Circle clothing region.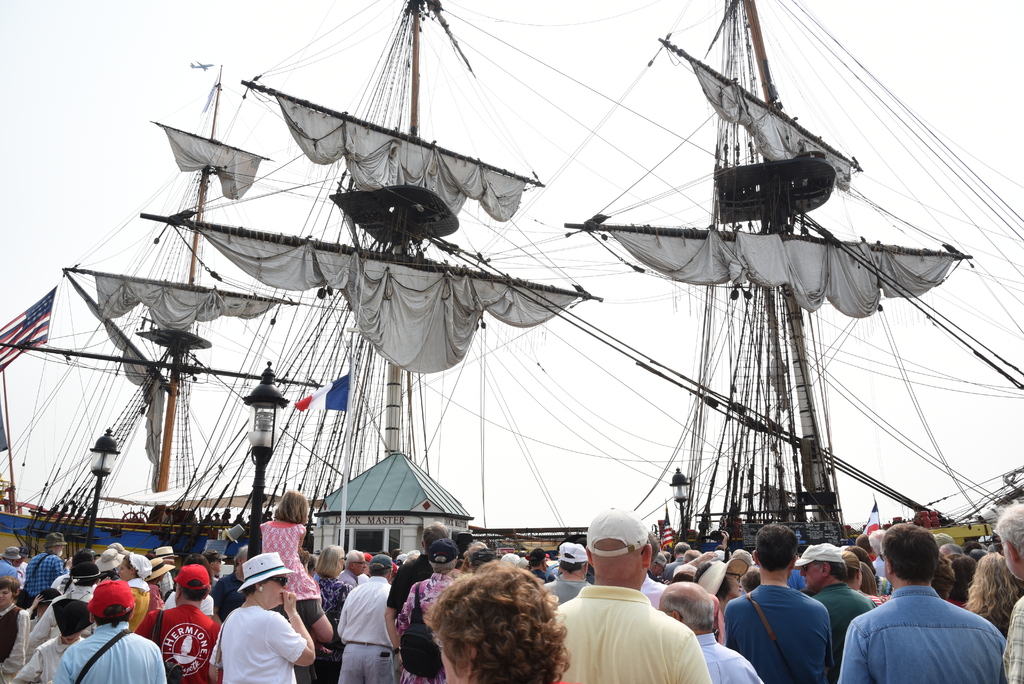
Region: {"left": 339, "top": 571, "right": 397, "bottom": 683}.
